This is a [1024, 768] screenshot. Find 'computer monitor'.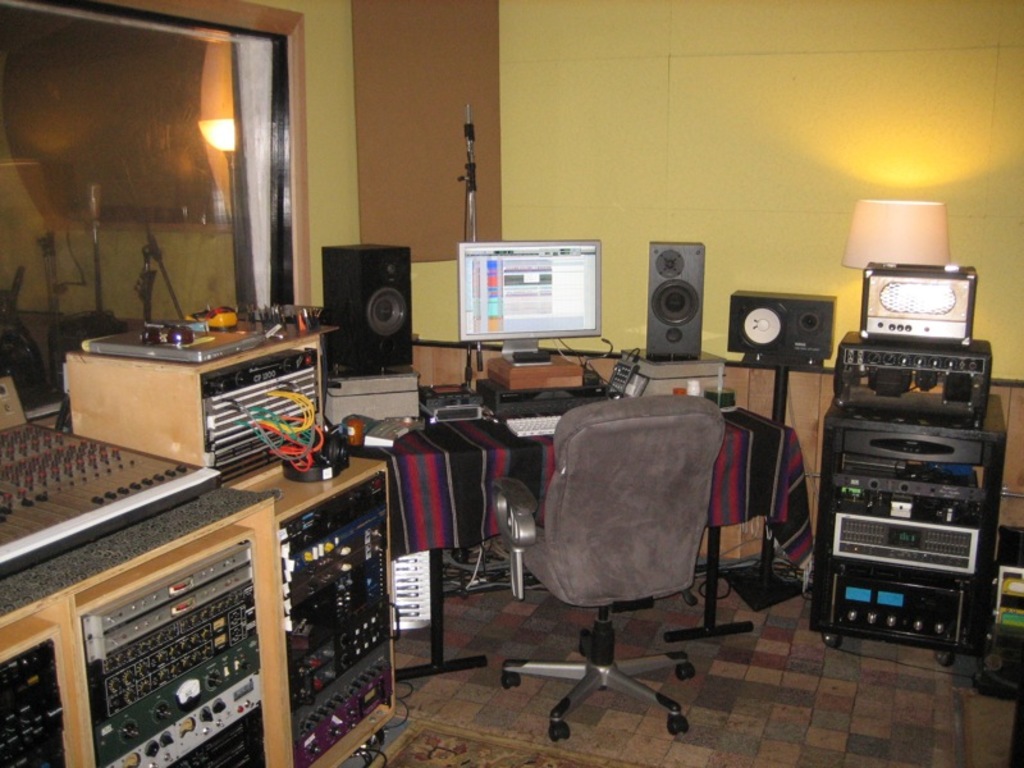
Bounding box: Rect(440, 228, 611, 370).
